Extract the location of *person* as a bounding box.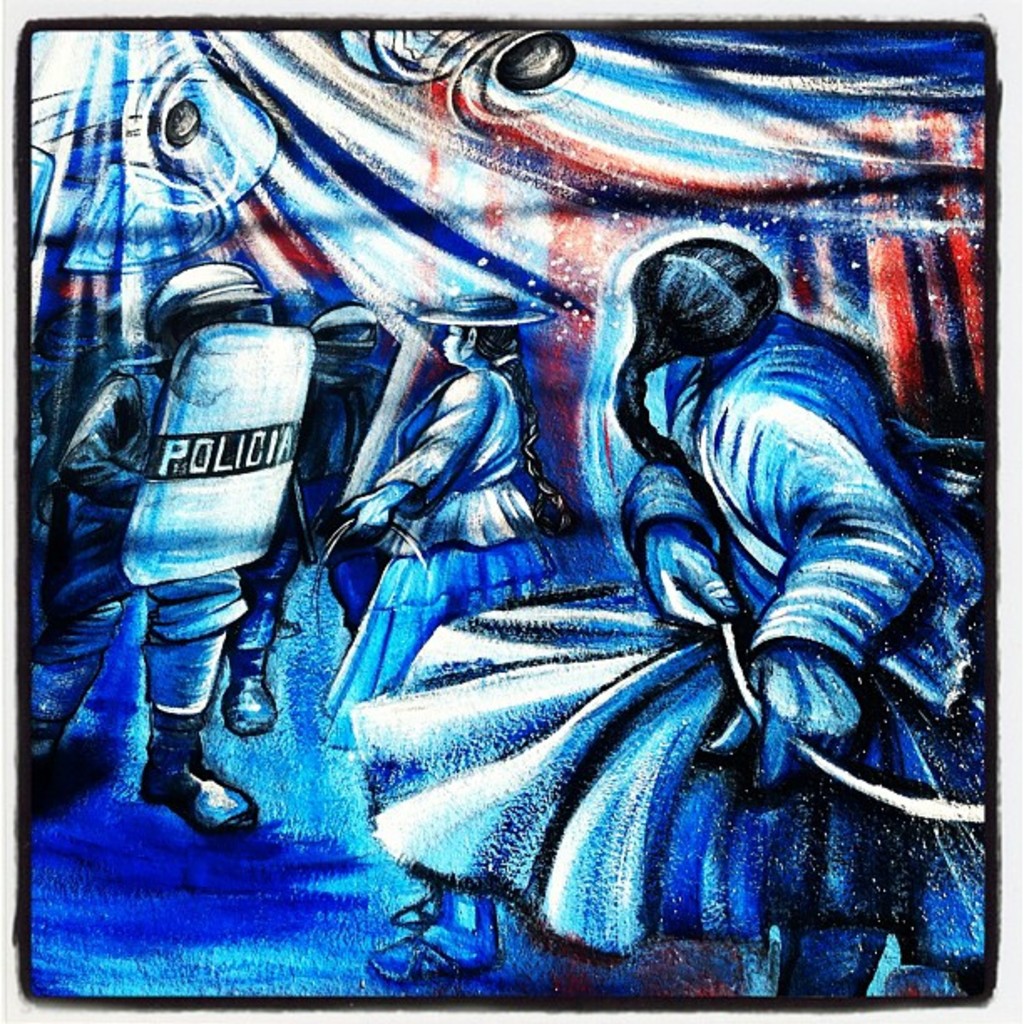
204 296 427 753.
